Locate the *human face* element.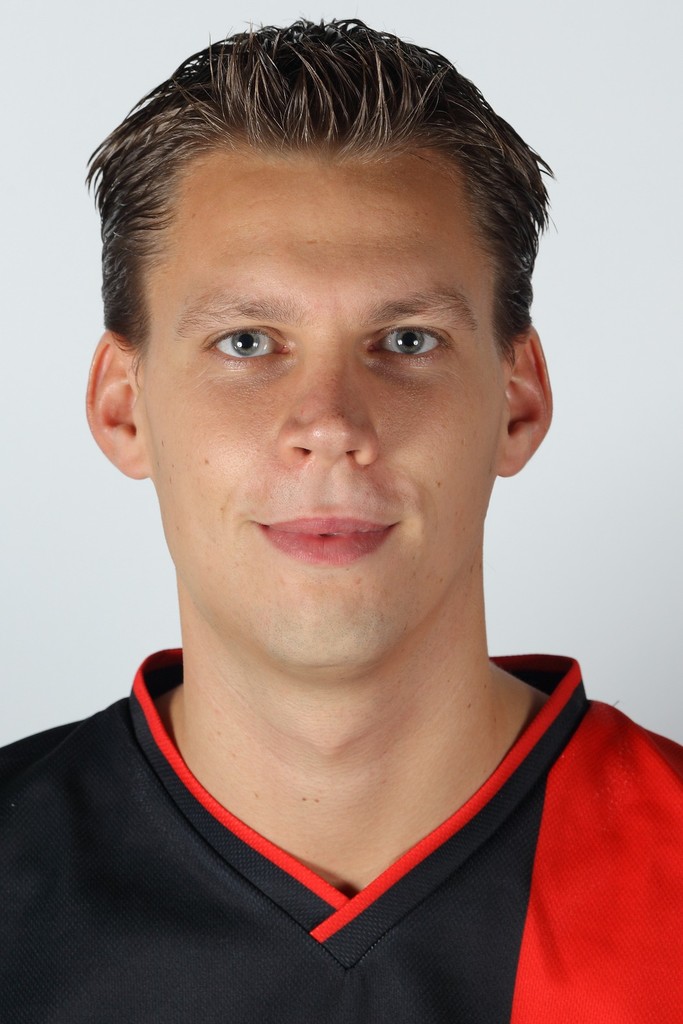
Element bbox: crop(134, 147, 504, 668).
